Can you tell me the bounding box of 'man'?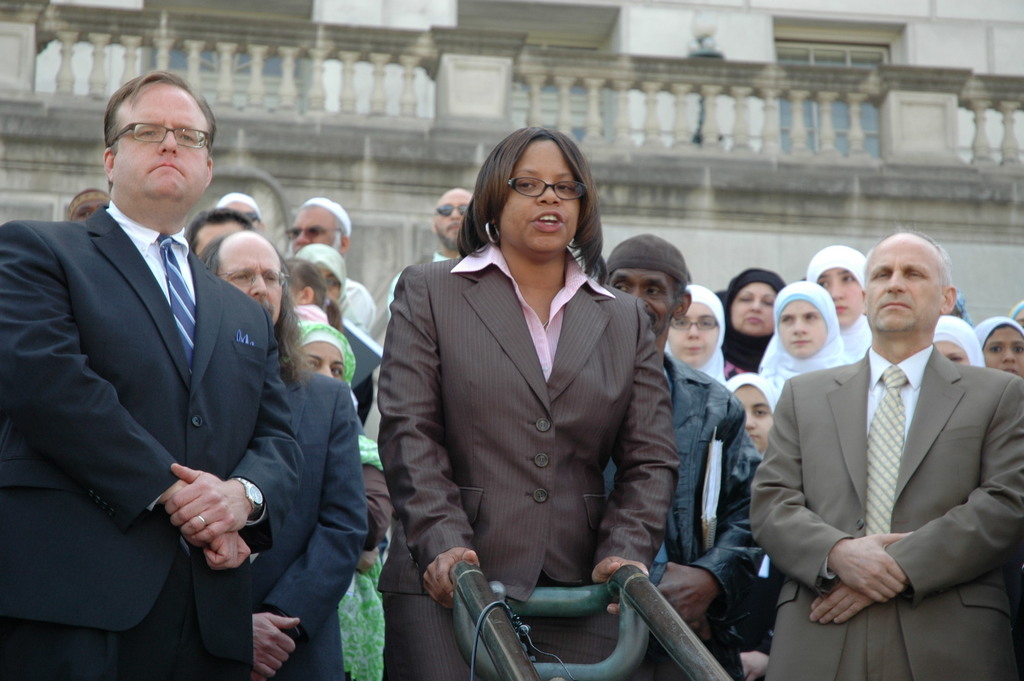
[left=10, top=61, right=324, bottom=659].
